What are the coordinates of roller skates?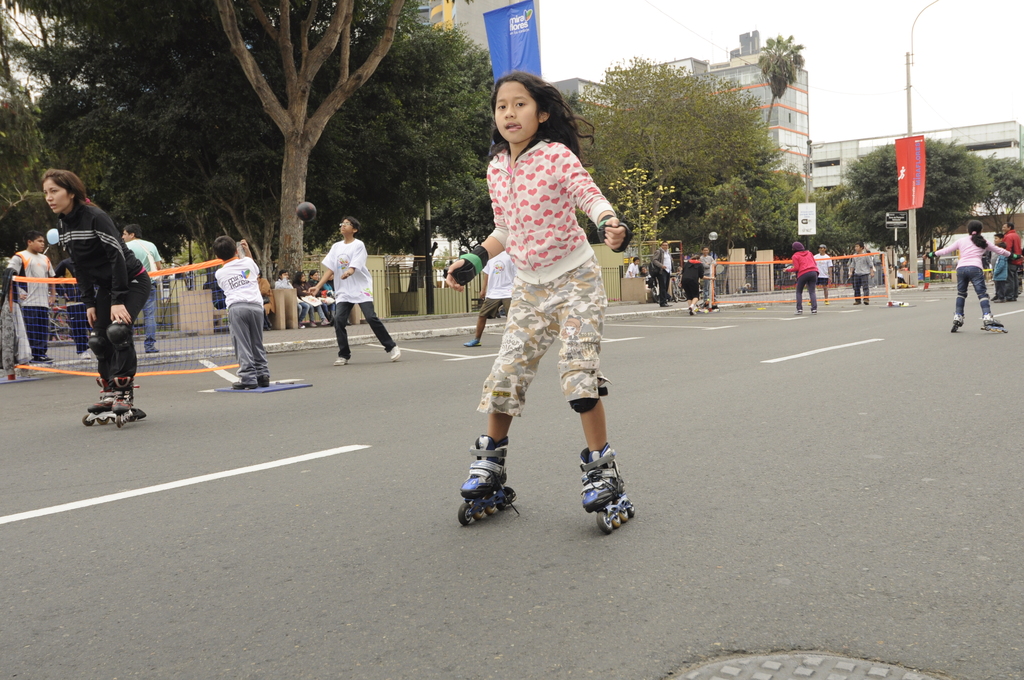
box(82, 376, 144, 427).
